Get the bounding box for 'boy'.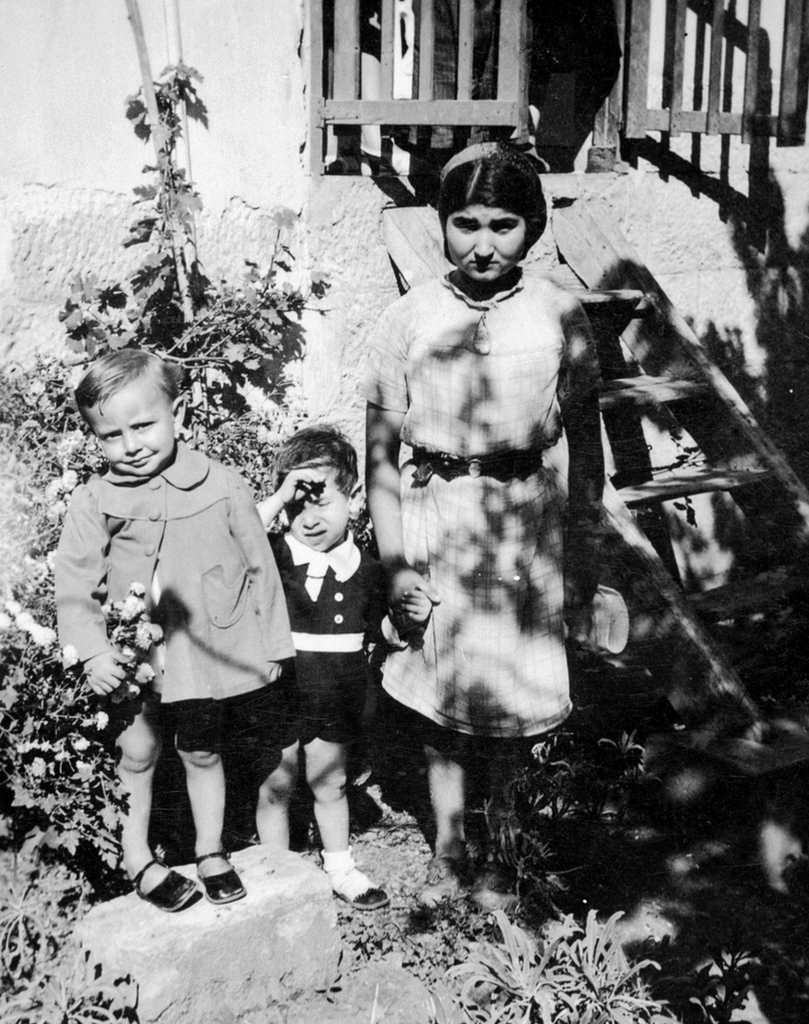
bbox(37, 328, 309, 917).
